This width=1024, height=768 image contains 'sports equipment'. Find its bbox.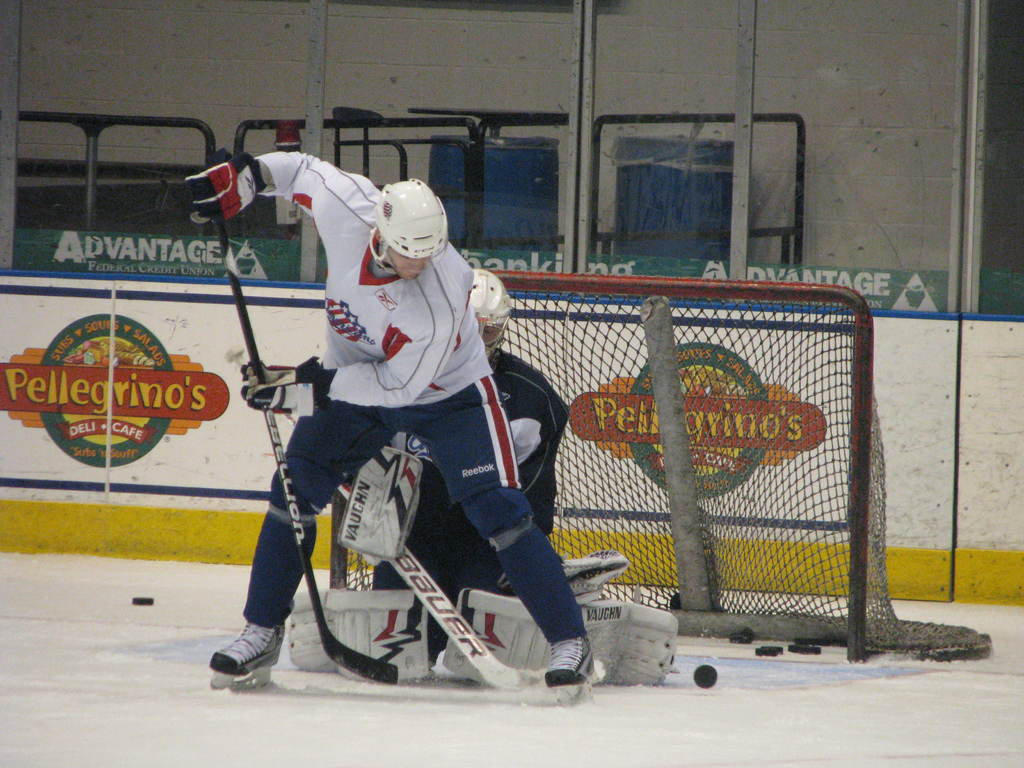
<box>550,550,632,598</box>.
